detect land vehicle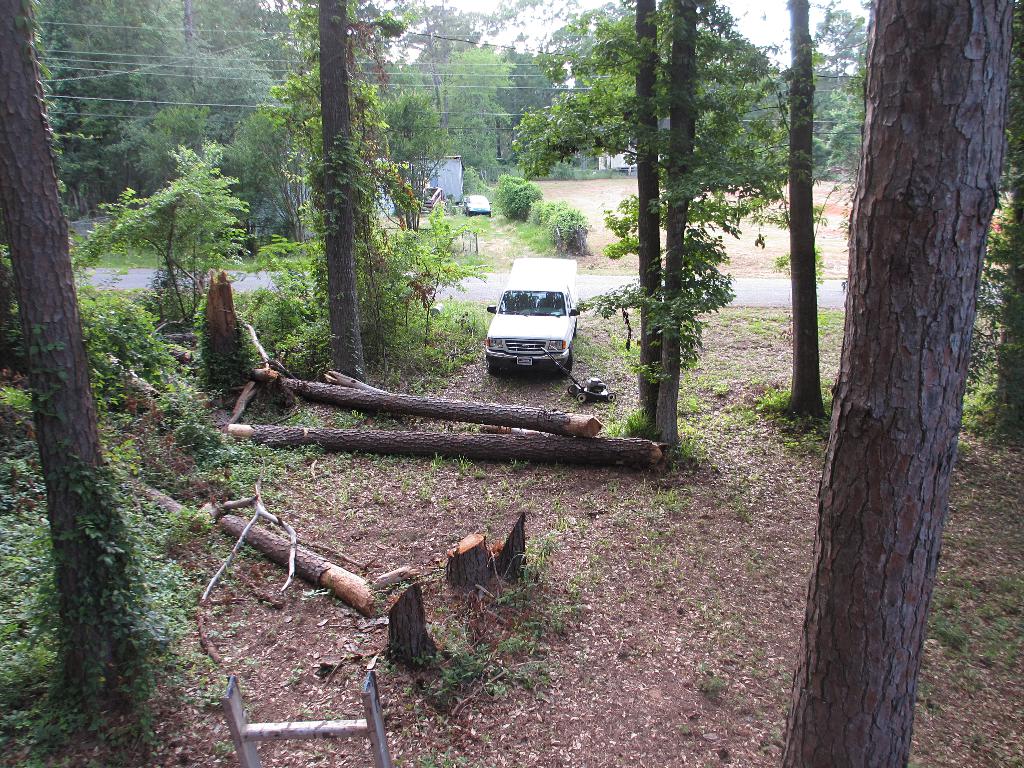
left=484, top=258, right=579, bottom=374
